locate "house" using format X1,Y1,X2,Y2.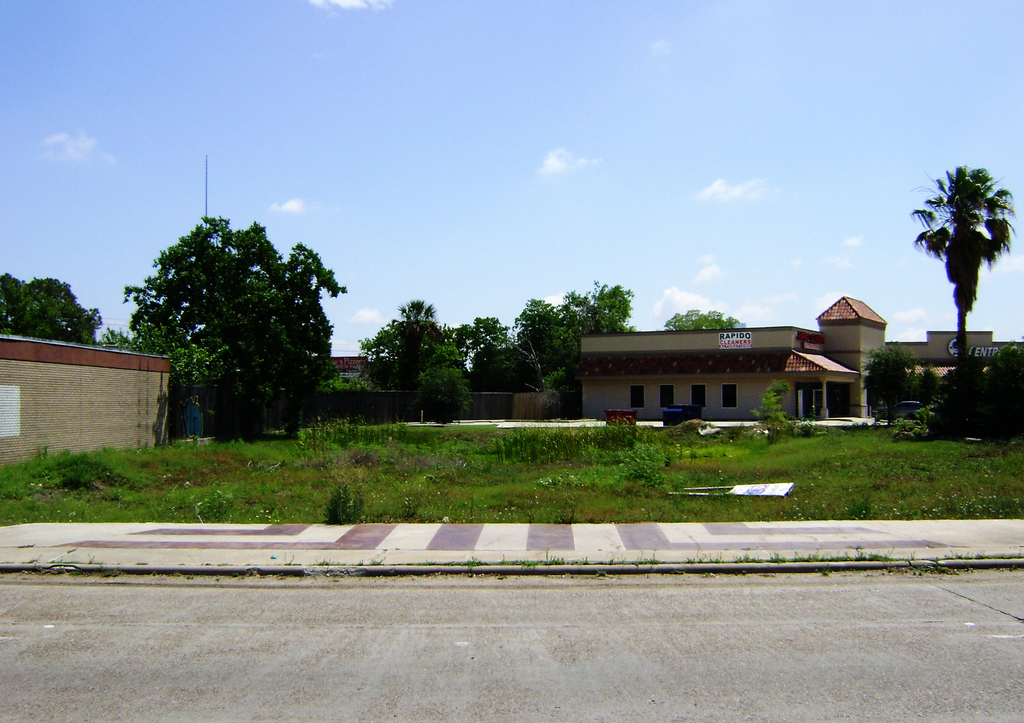
563,293,884,427.
